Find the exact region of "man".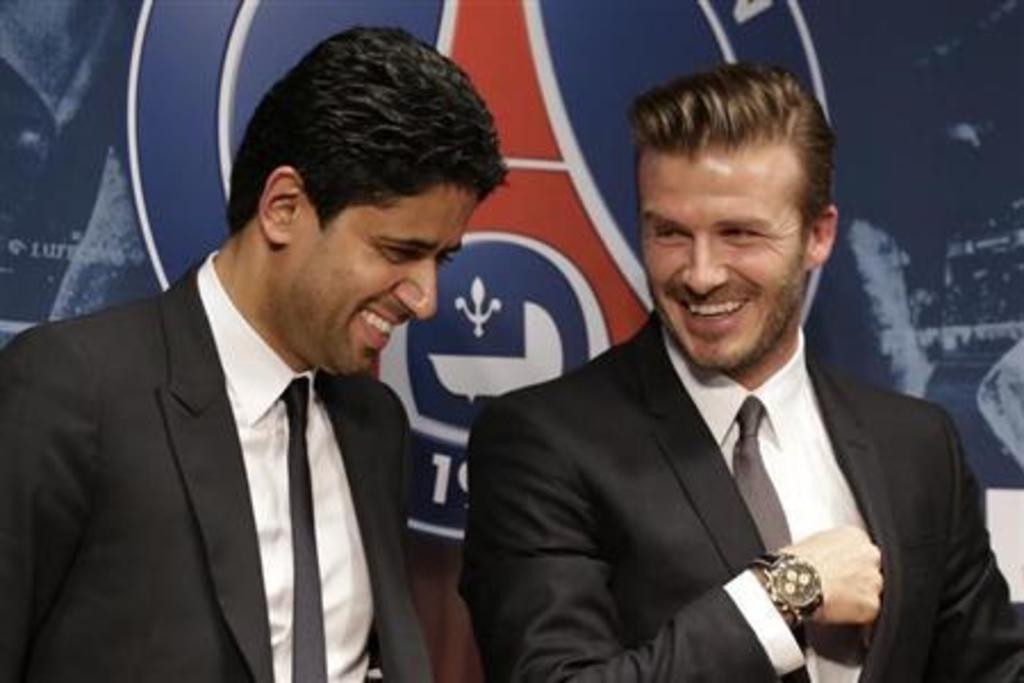
Exact region: x1=0, y1=23, x2=507, y2=681.
